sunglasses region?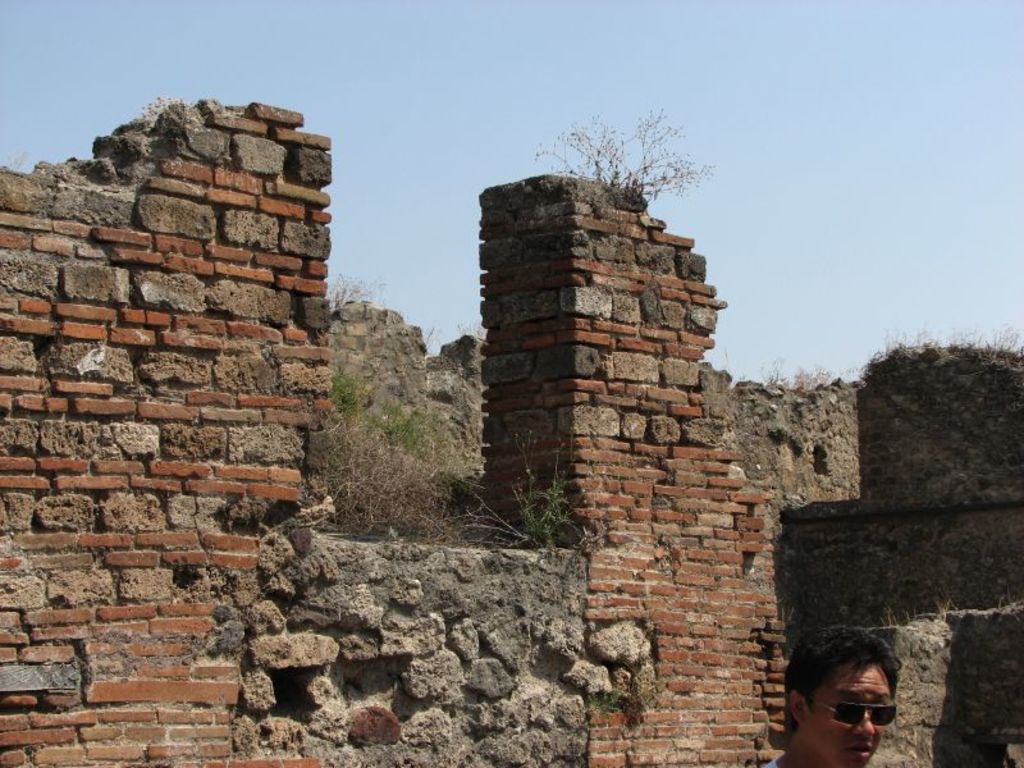
{"x1": 809, "y1": 700, "x2": 896, "y2": 727}
